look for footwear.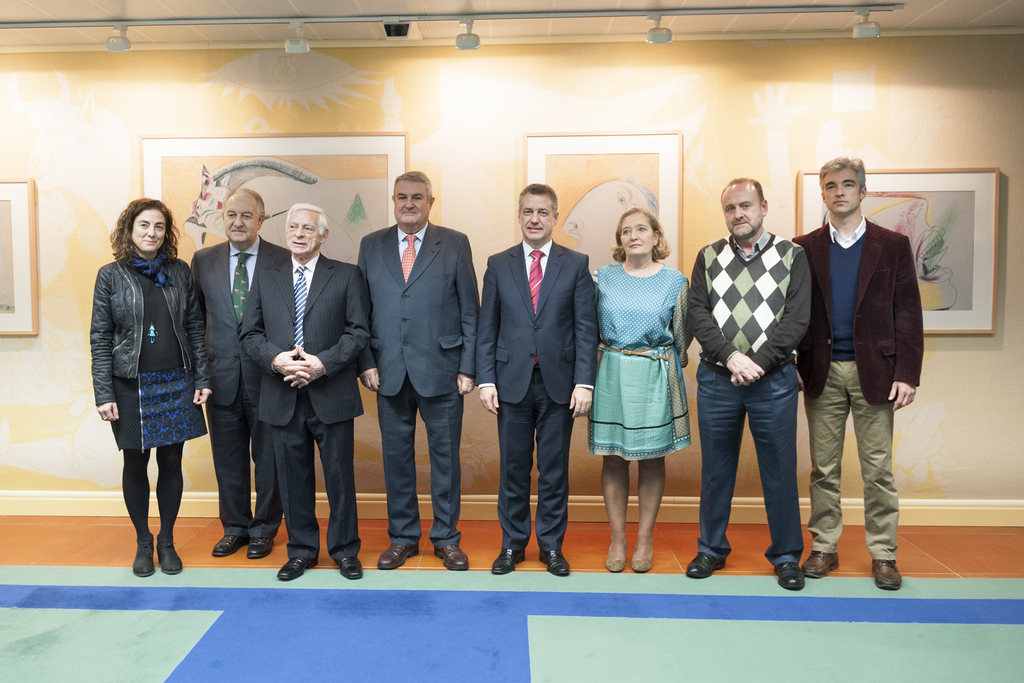
Found: 434:544:467:572.
